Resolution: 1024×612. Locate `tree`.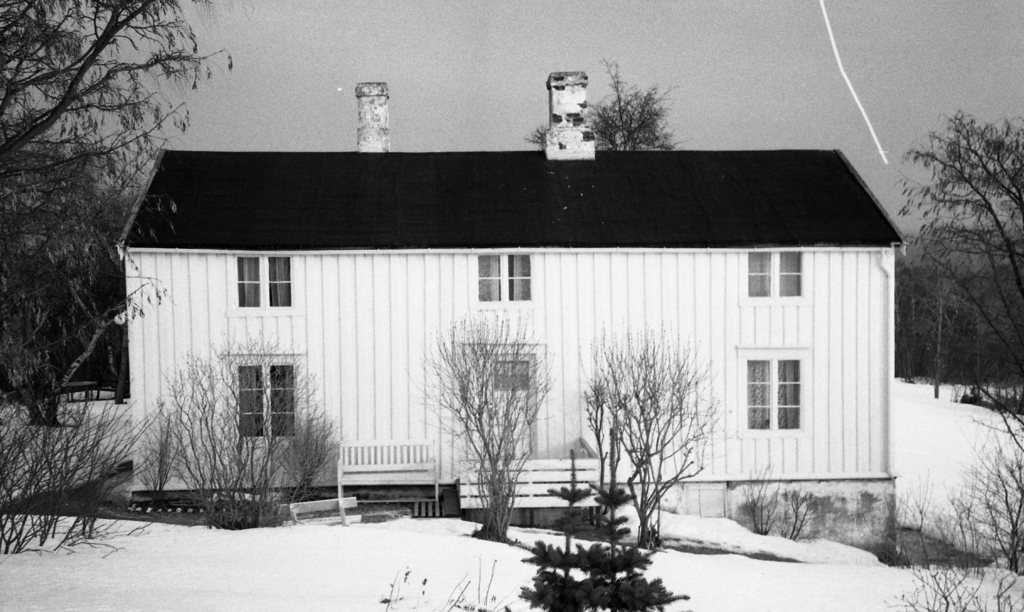
l=587, t=324, r=726, b=531.
